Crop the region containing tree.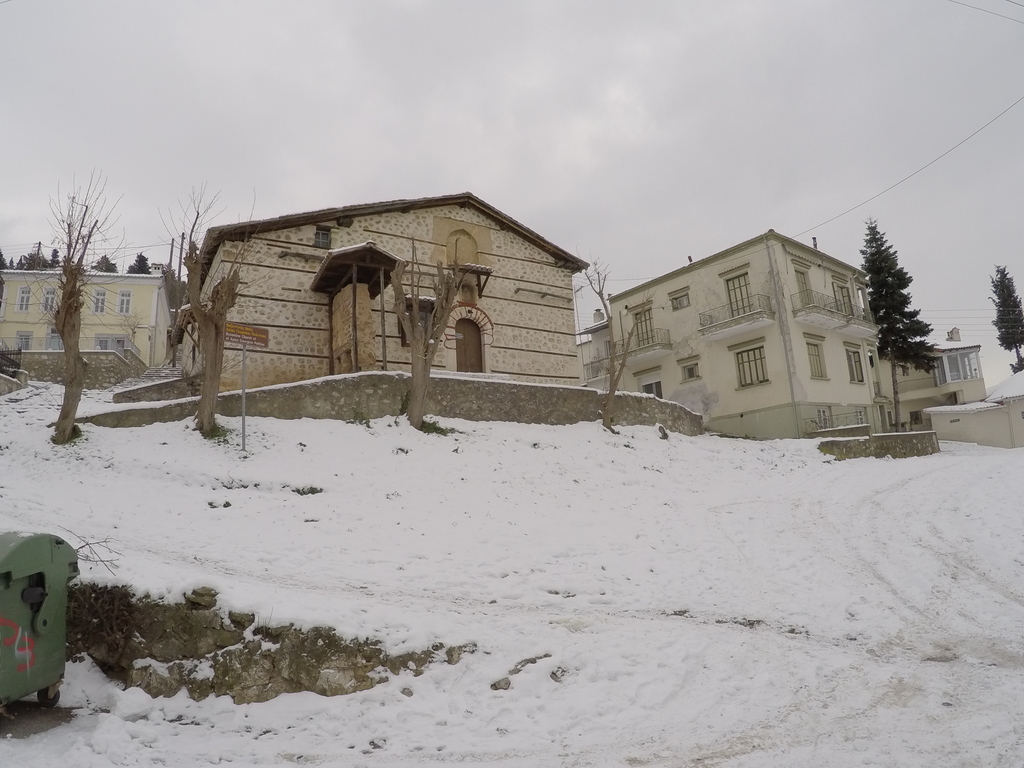
Crop region: bbox=(147, 175, 292, 440).
